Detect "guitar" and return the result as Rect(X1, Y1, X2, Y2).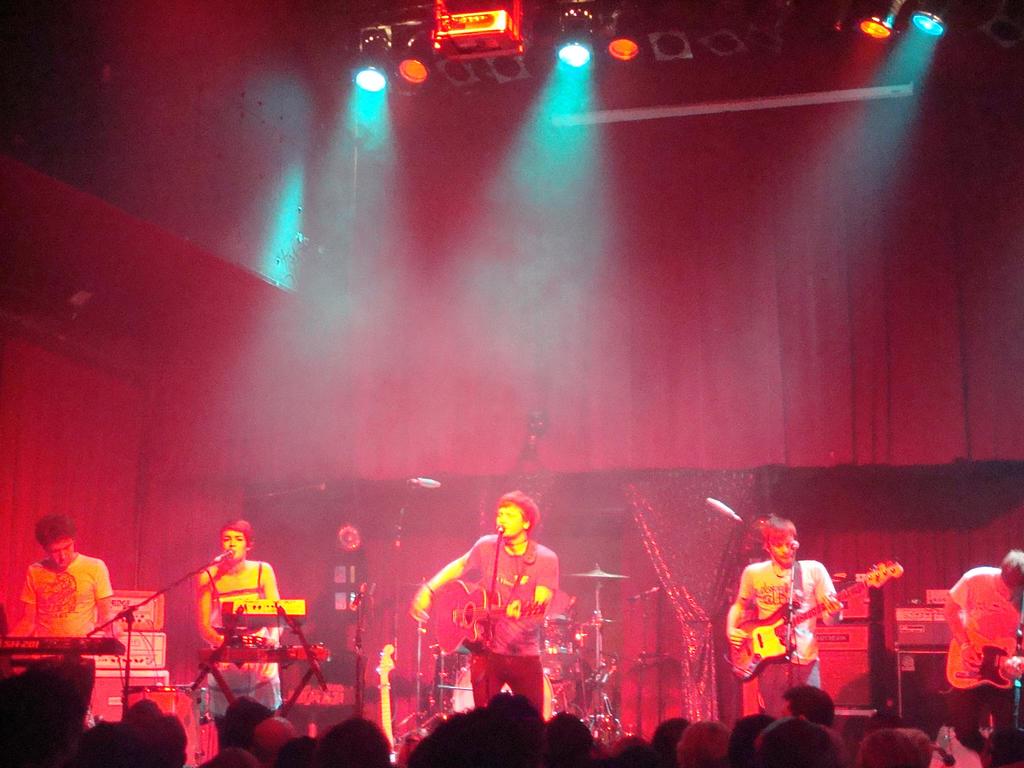
Rect(728, 559, 907, 680).
